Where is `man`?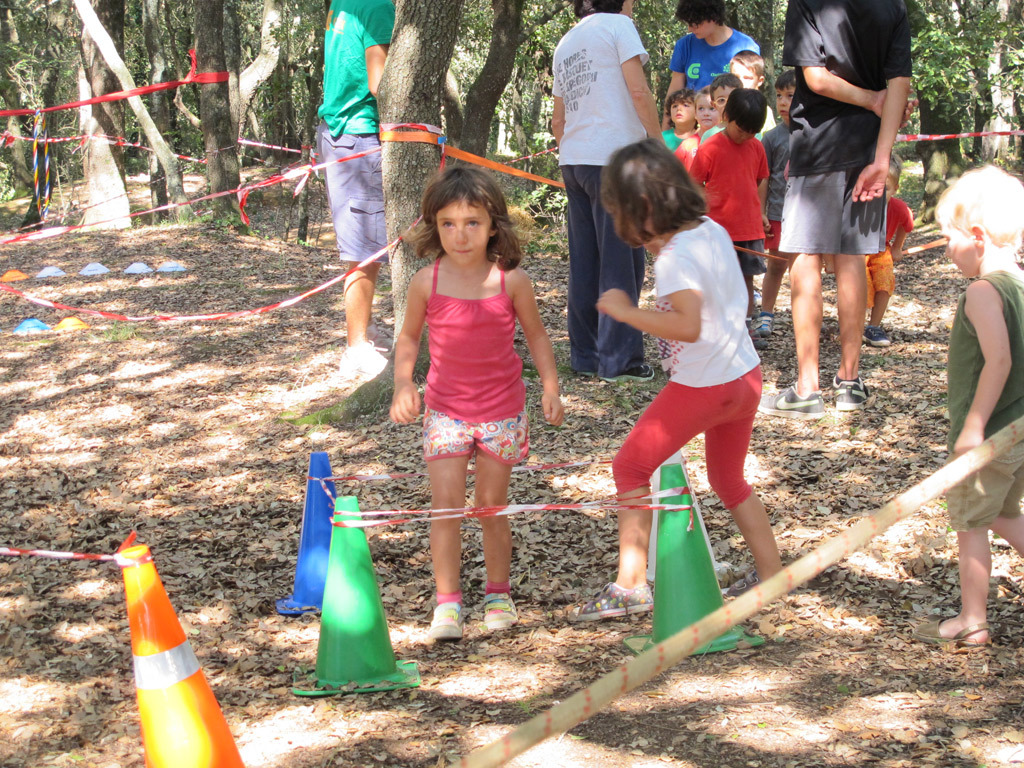
x1=761, y1=9, x2=920, y2=413.
